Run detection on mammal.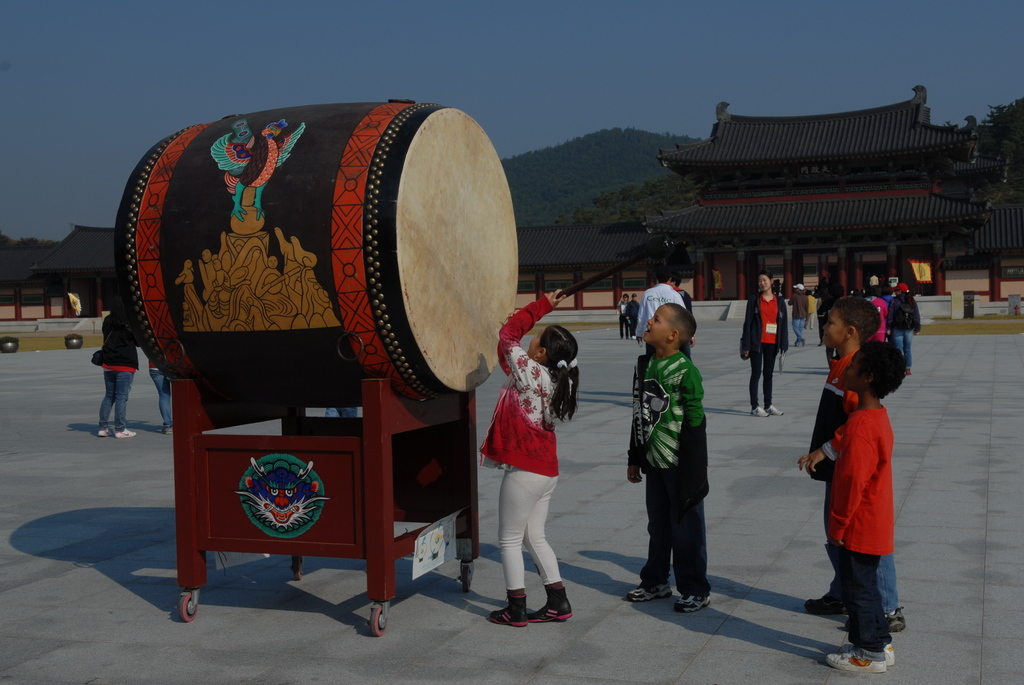
Result: (left=480, top=287, right=581, bottom=627).
